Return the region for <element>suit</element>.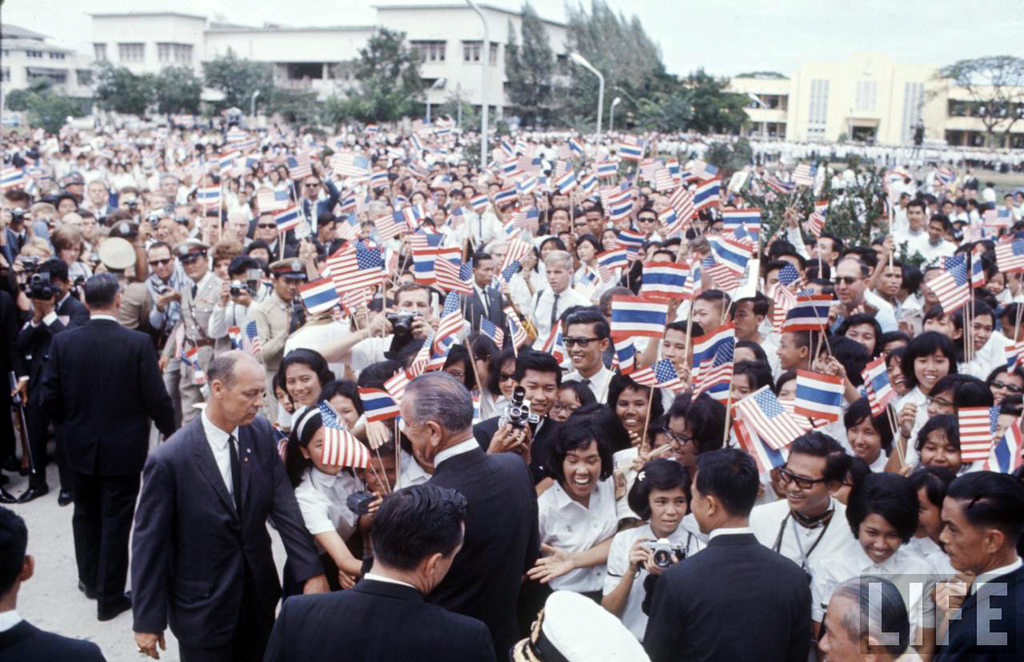
(left=419, top=441, right=540, bottom=661).
